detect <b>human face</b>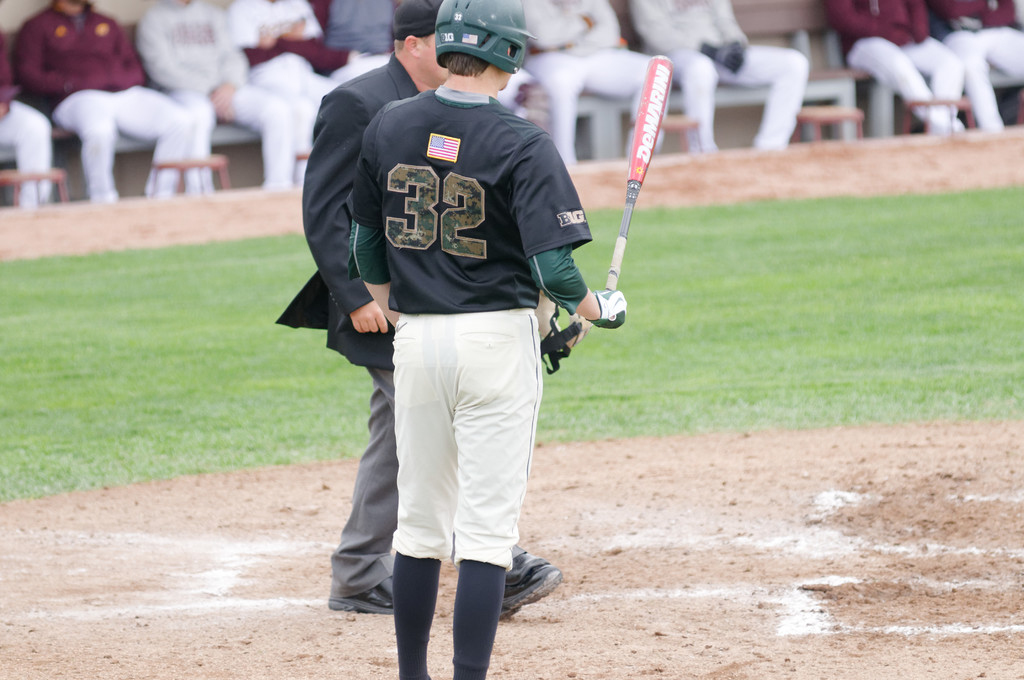
(502, 51, 513, 90)
